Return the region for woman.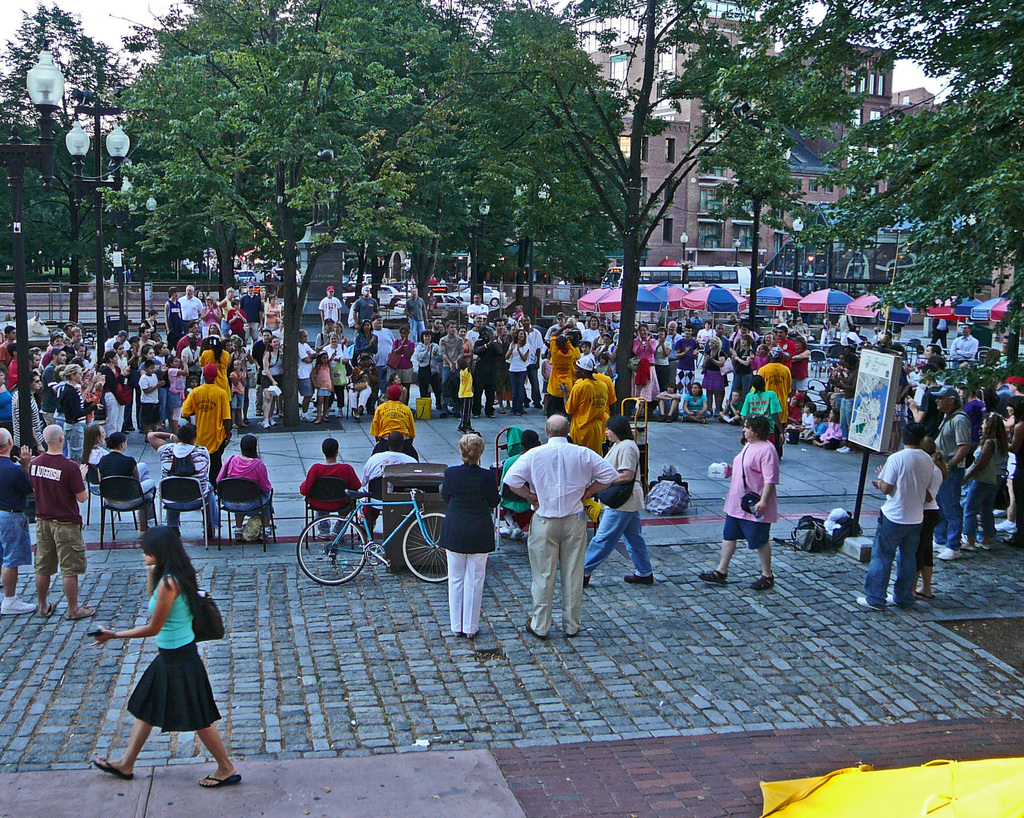
bbox(355, 319, 381, 365).
